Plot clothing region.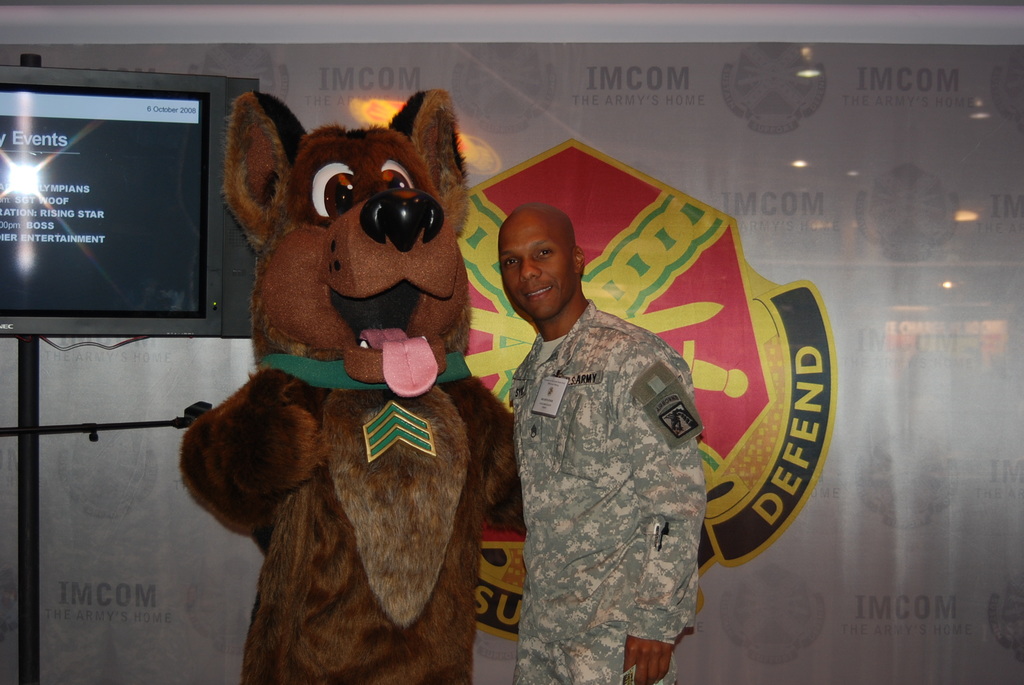
Plotted at x1=505, y1=297, x2=708, y2=684.
